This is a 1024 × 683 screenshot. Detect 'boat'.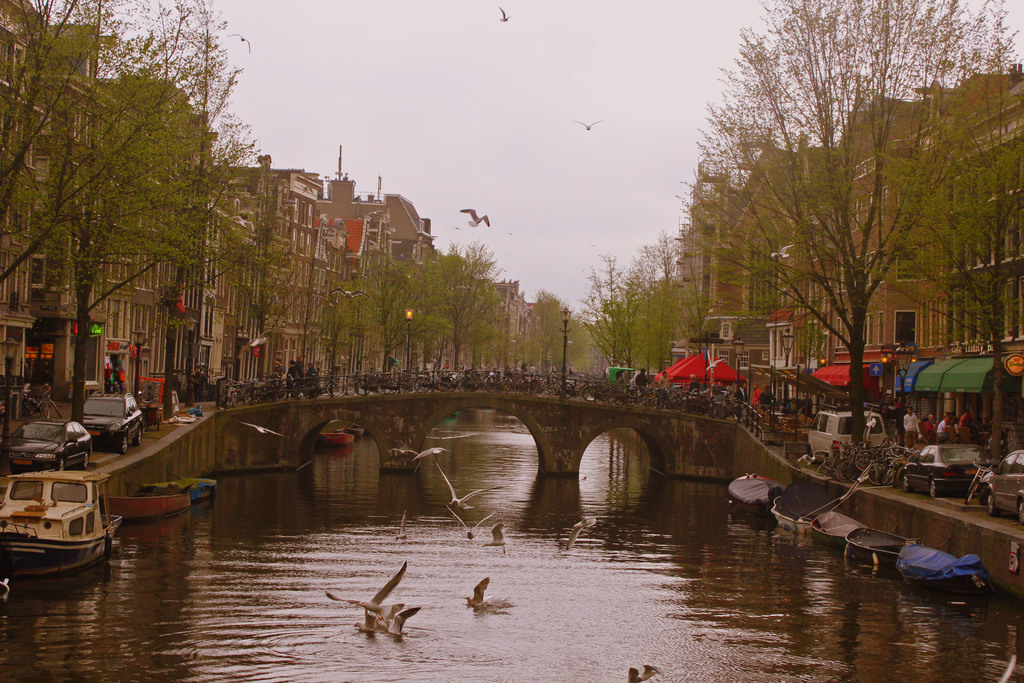
<bbox>138, 478, 220, 500</bbox>.
